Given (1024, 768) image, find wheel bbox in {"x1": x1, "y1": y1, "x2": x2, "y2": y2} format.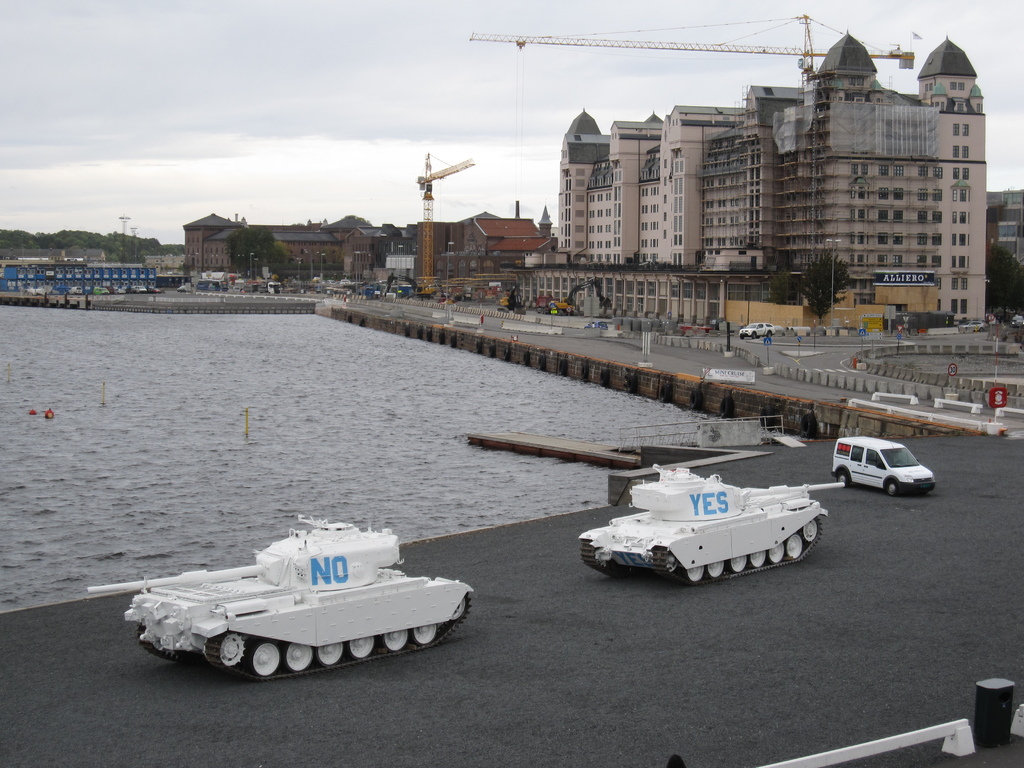
{"x1": 705, "y1": 561, "x2": 724, "y2": 574}.
